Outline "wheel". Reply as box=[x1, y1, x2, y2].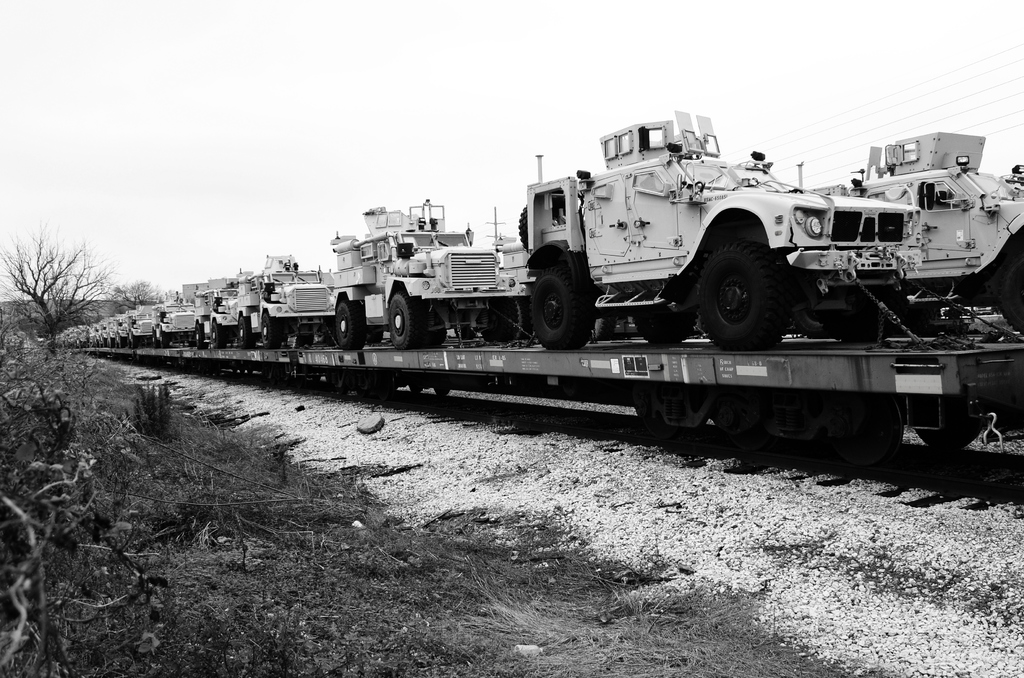
box=[154, 320, 164, 344].
